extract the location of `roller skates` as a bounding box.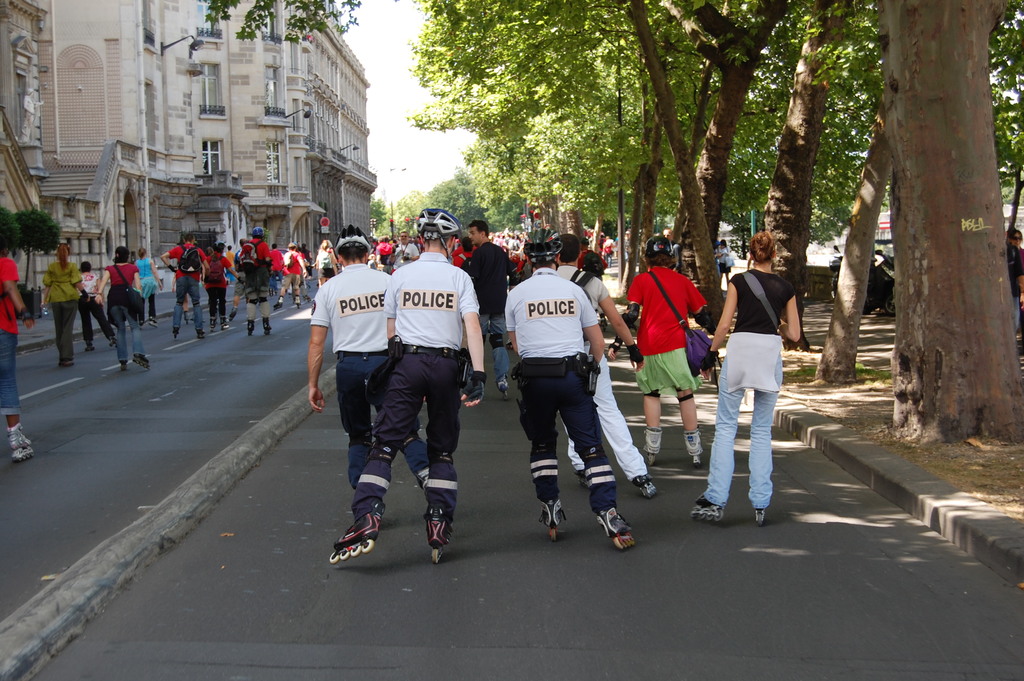
{"left": 504, "top": 337, "right": 514, "bottom": 354}.
